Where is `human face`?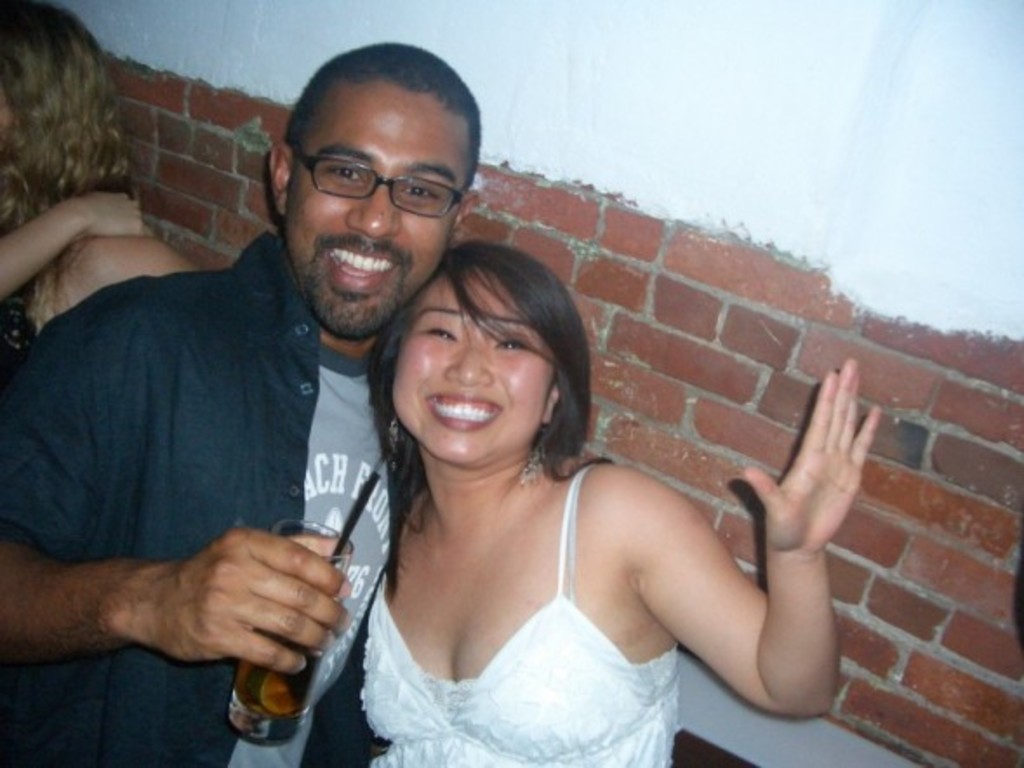
<region>287, 82, 464, 337</region>.
